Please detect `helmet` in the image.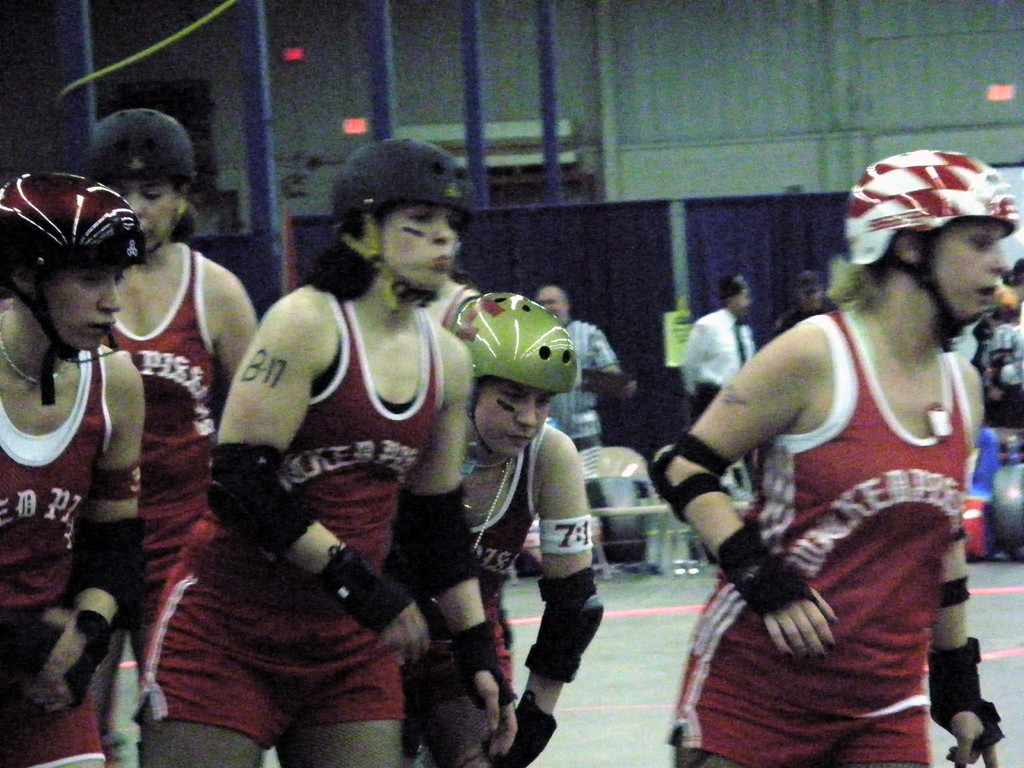
crop(0, 170, 147, 406).
